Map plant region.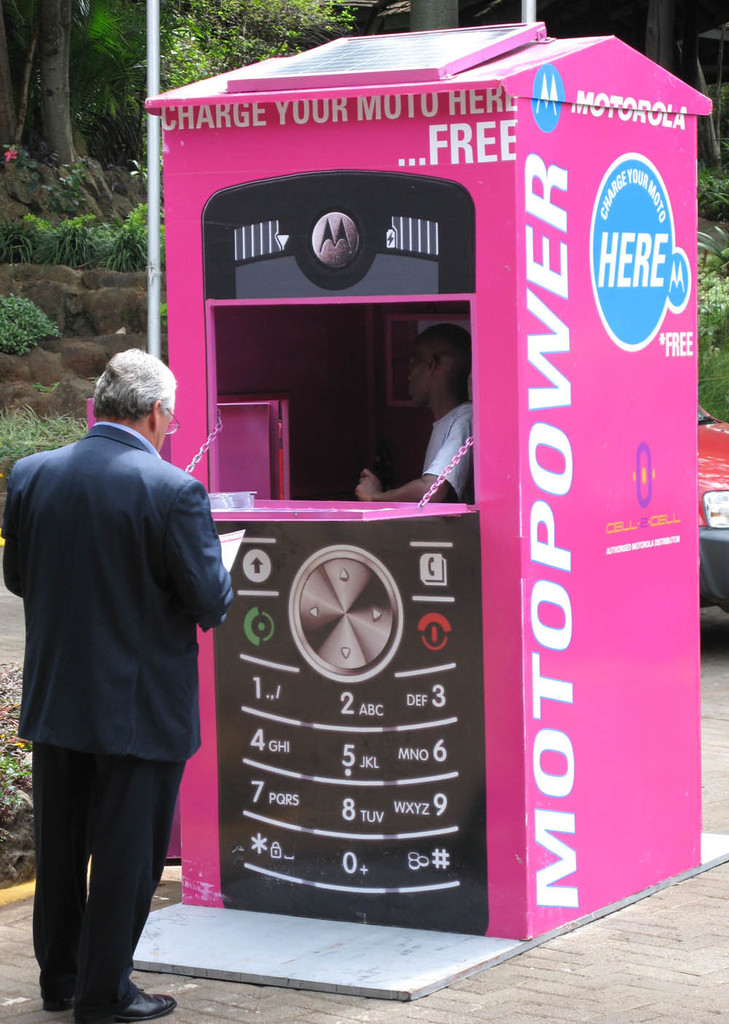
Mapped to Rect(62, 157, 87, 188).
